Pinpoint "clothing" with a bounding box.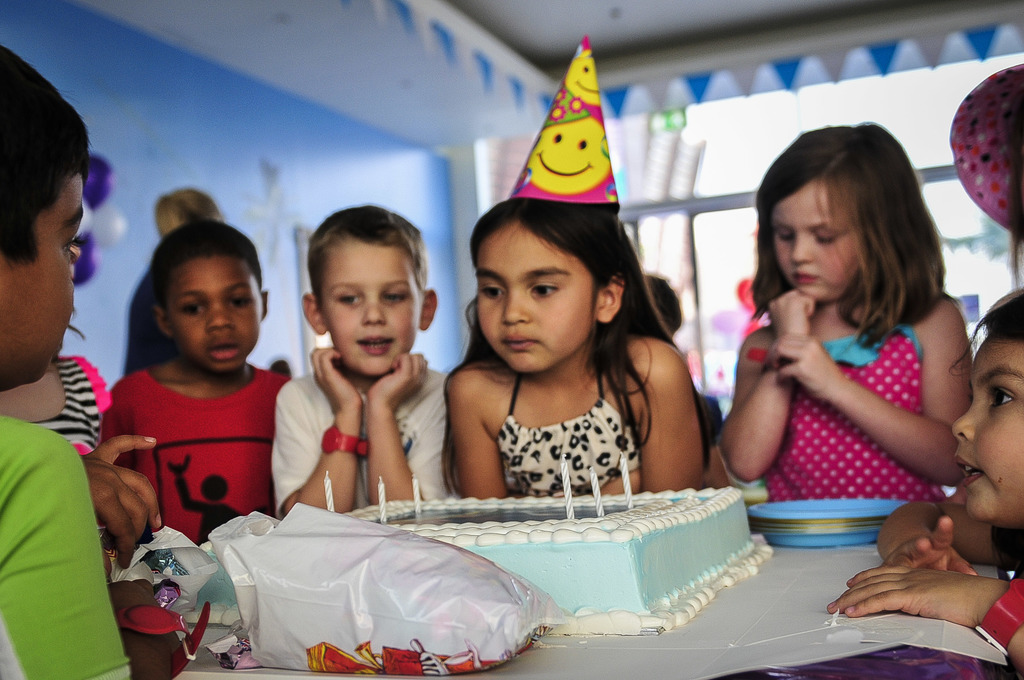
1, 413, 136, 679.
